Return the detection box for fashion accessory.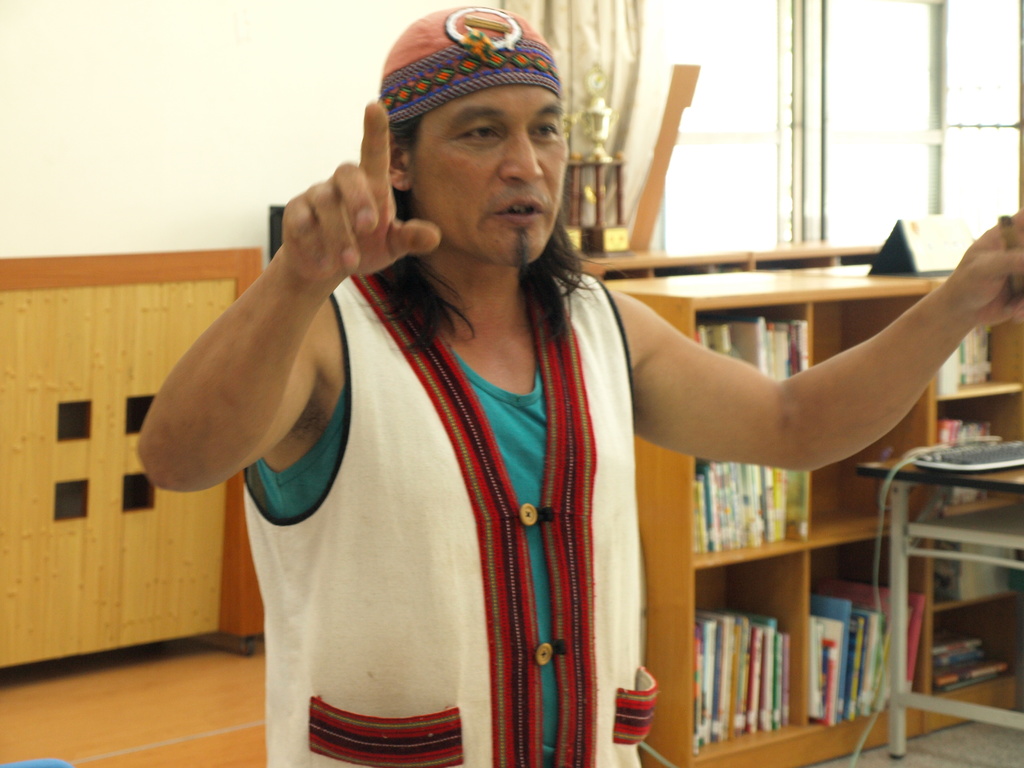
381/6/565/126.
